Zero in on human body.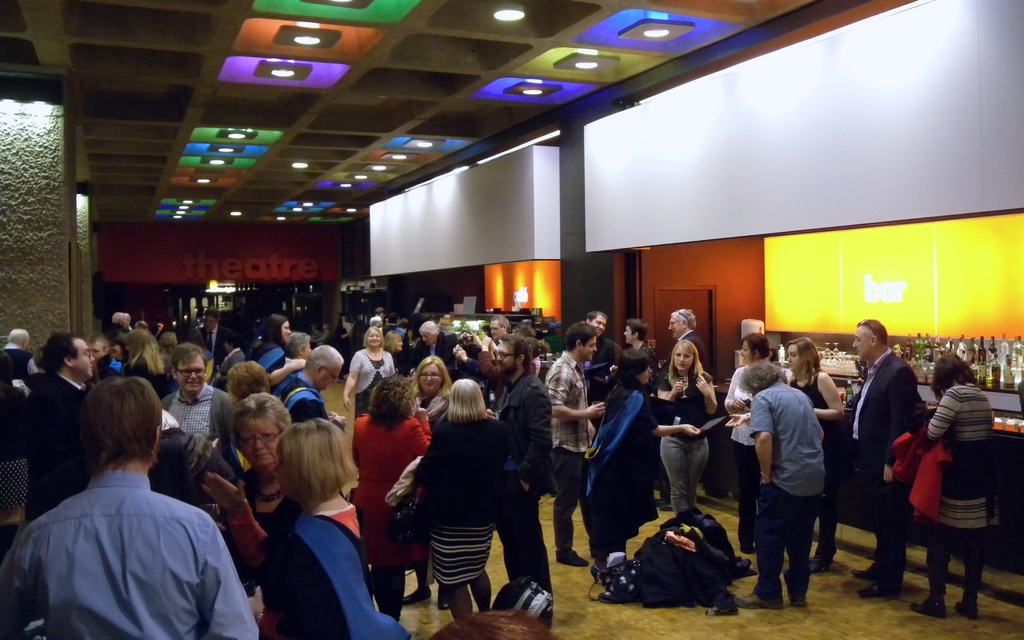
Zeroed in: locate(658, 333, 724, 495).
